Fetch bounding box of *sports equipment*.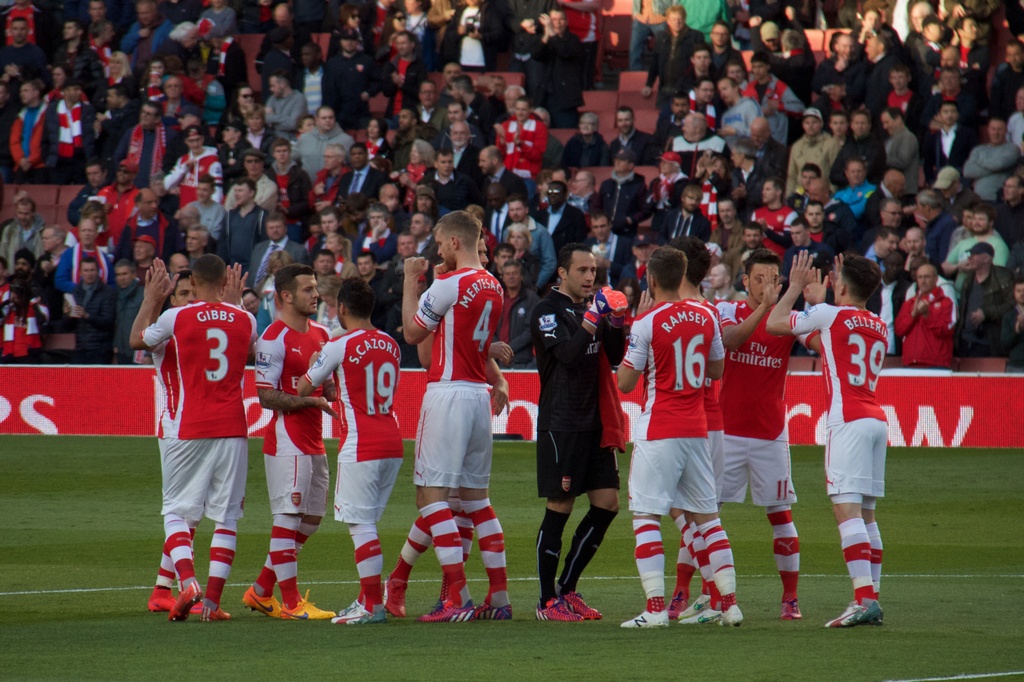
Bbox: crop(243, 588, 286, 623).
